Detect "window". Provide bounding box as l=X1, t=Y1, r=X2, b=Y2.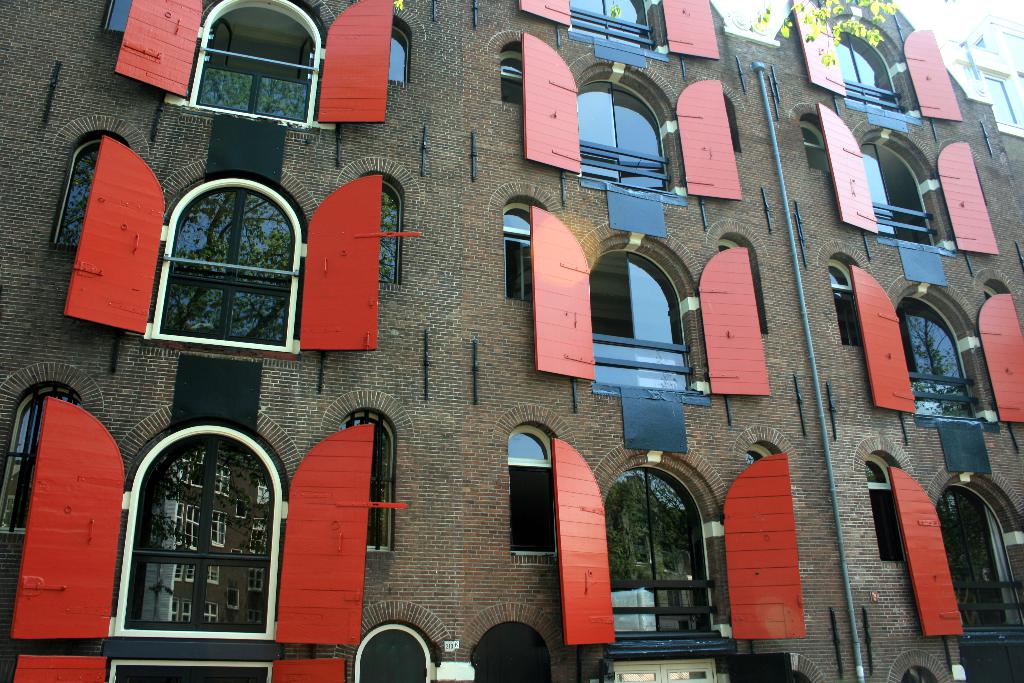
l=53, t=140, r=97, b=245.
